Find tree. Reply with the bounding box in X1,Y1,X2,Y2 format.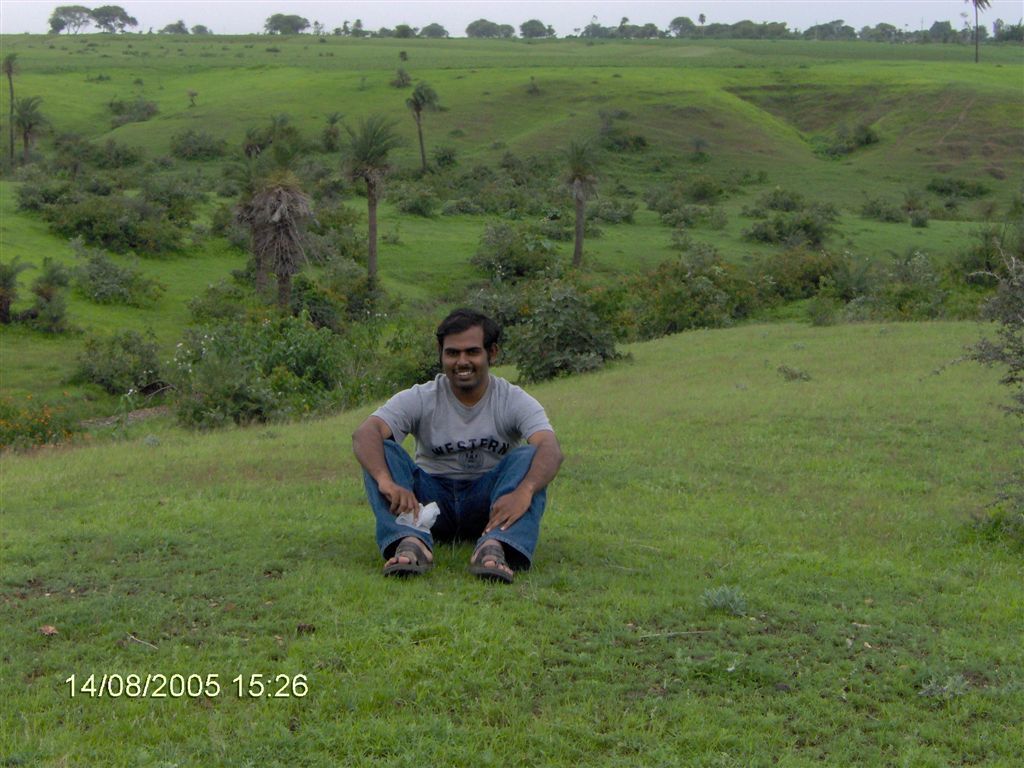
89,2,137,32.
